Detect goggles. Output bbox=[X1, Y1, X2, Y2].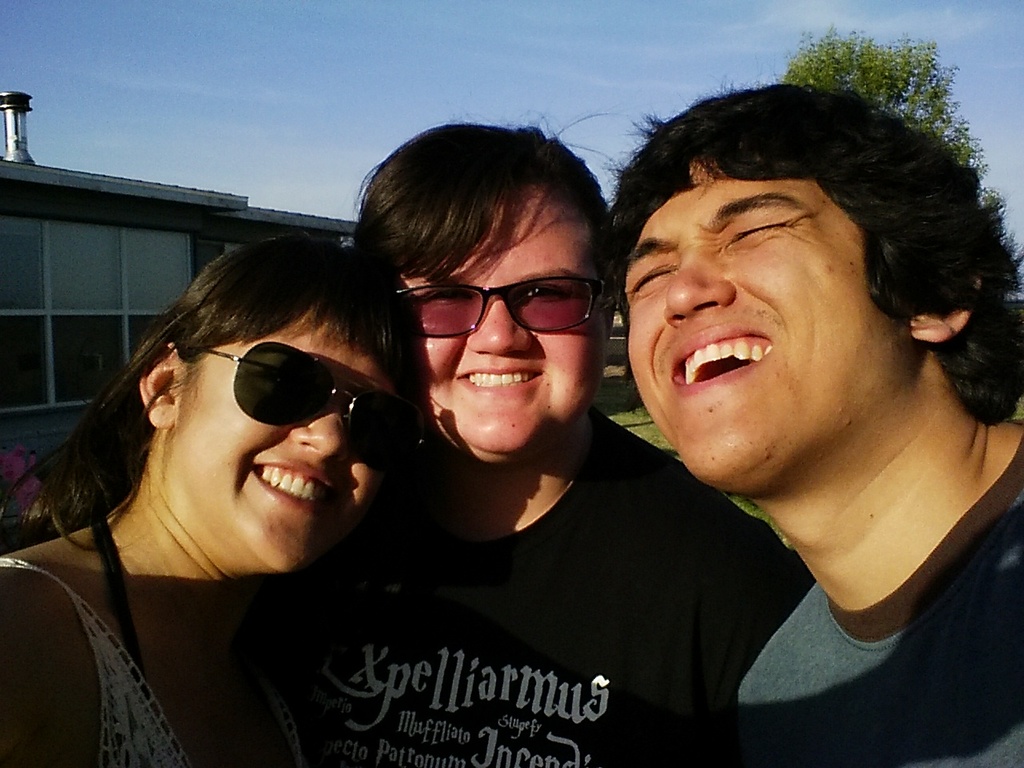
bbox=[387, 287, 621, 331].
